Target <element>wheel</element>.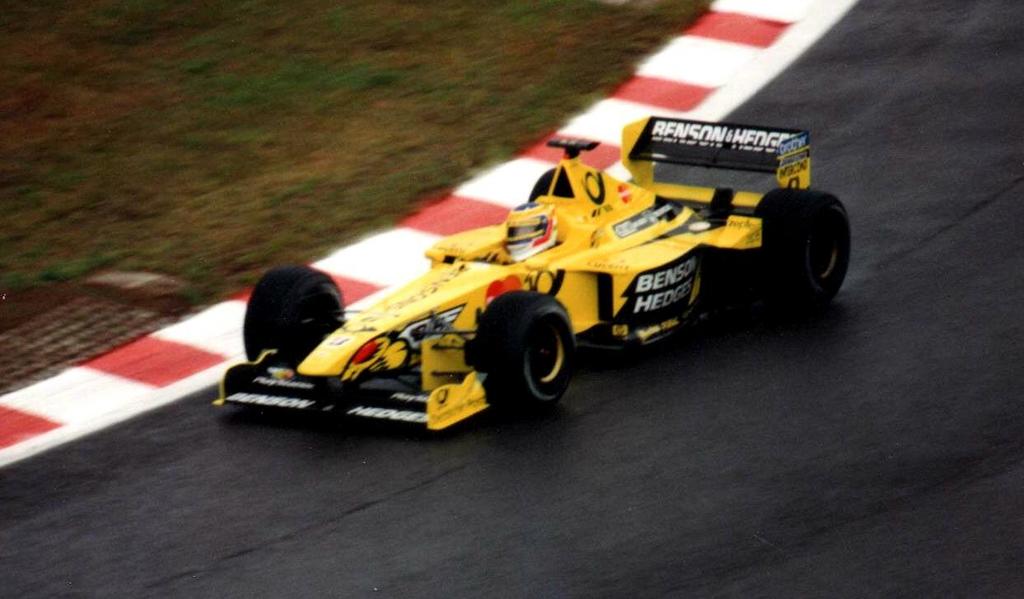
Target region: l=527, t=166, r=555, b=204.
